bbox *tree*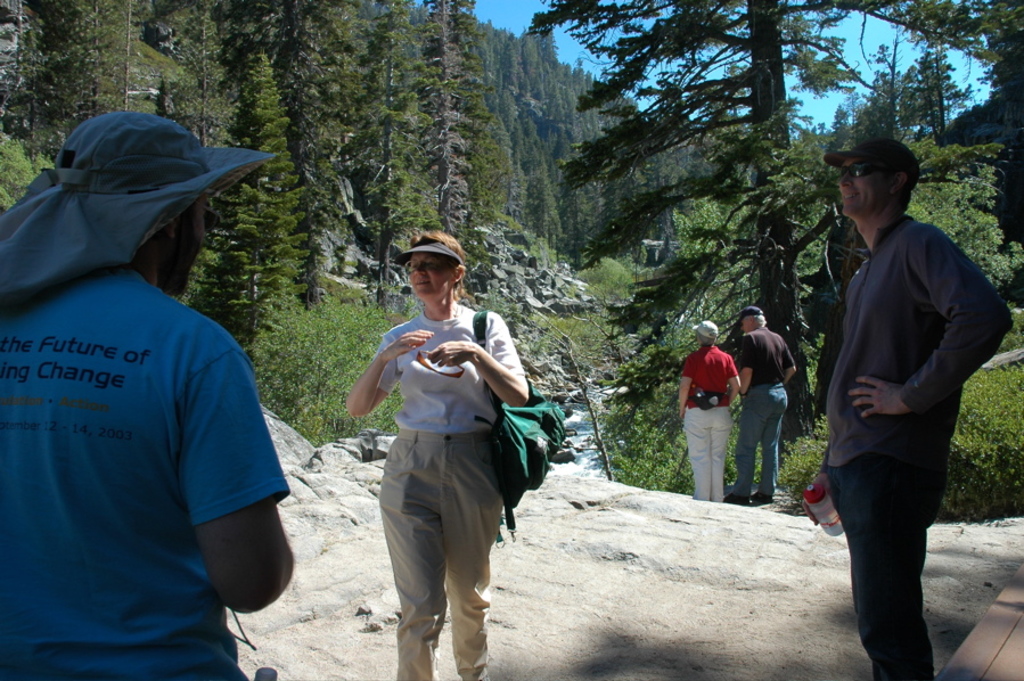
region(194, 180, 295, 340)
